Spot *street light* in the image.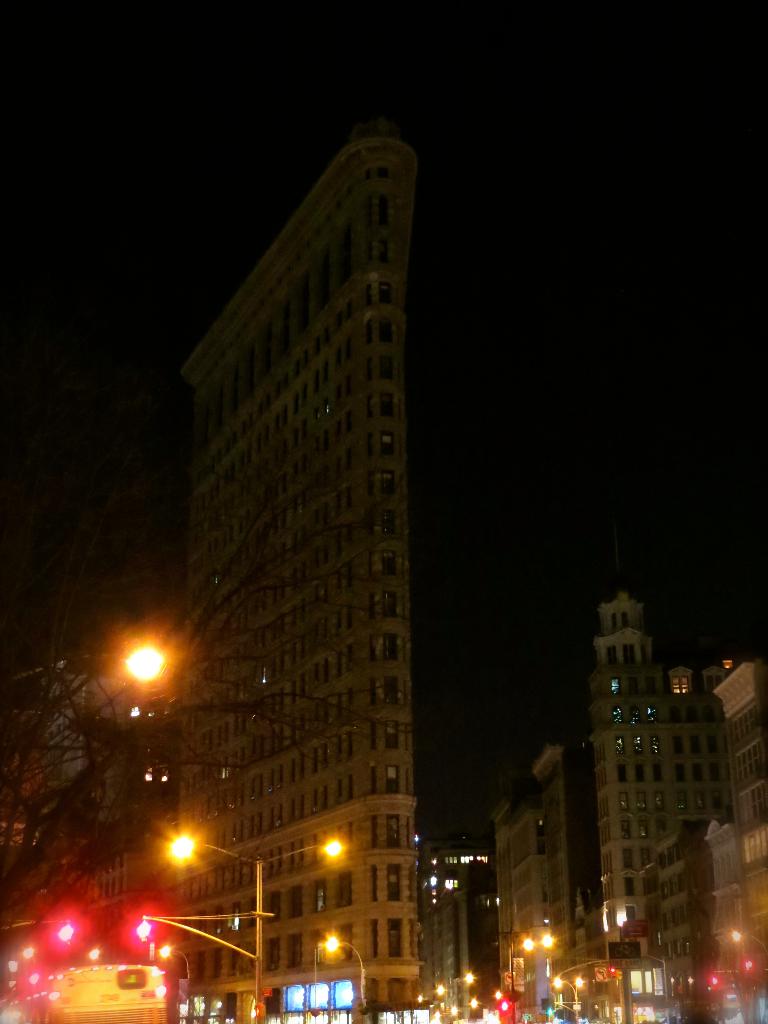
*street light* found at 161/829/346/1023.
